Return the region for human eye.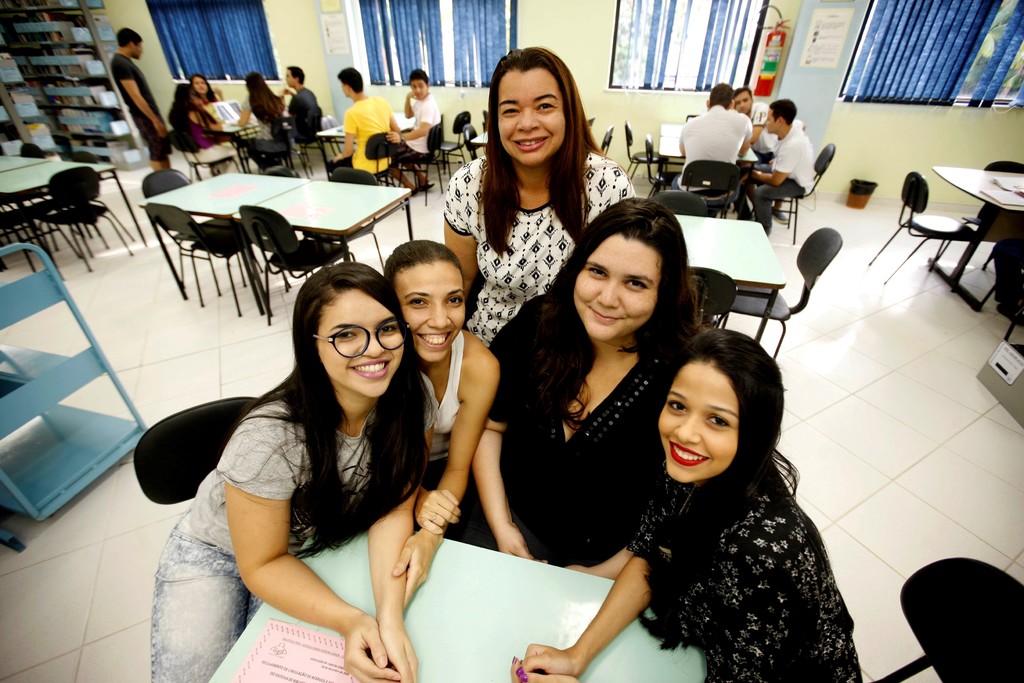
[452,295,465,308].
